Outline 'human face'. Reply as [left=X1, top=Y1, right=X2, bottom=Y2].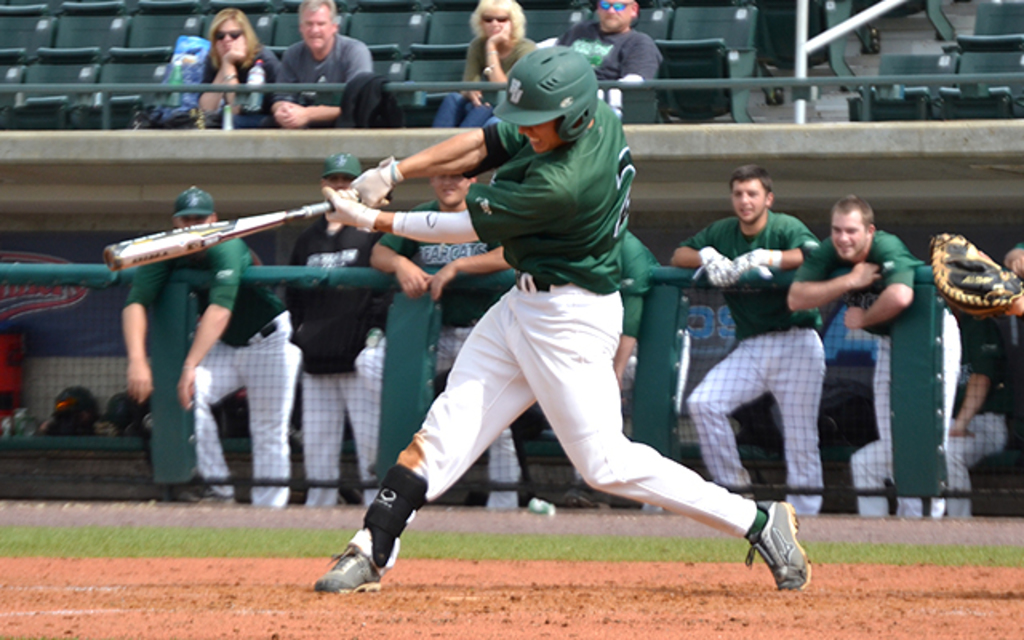
[left=430, top=174, right=469, bottom=205].
